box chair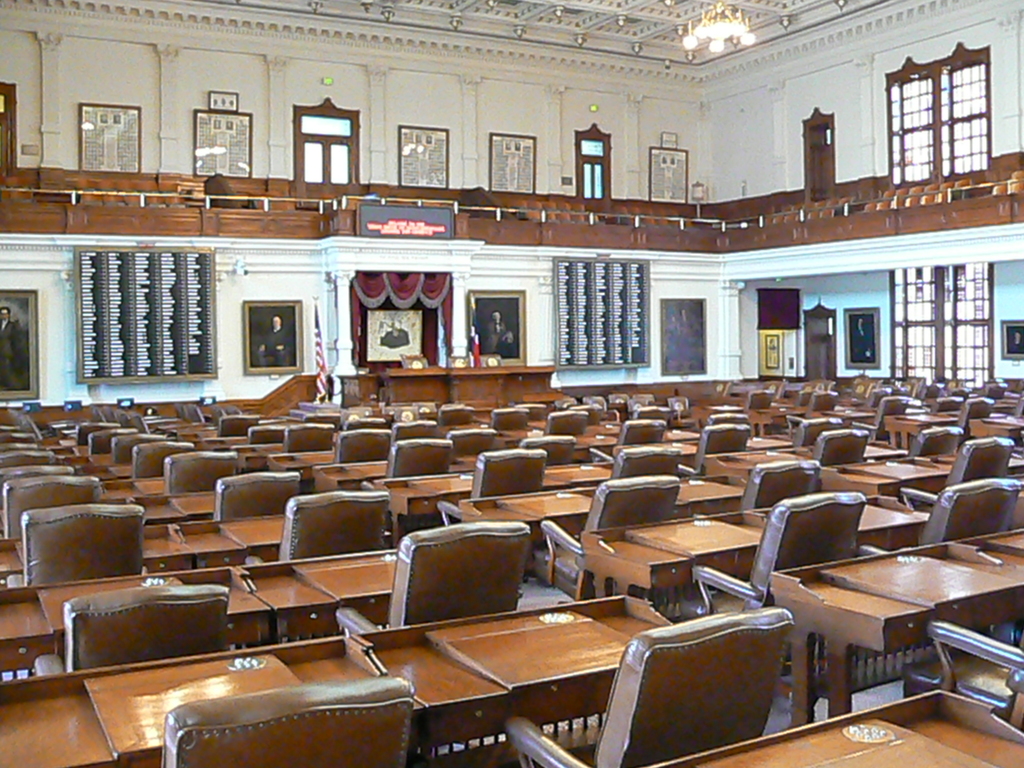
box(332, 428, 386, 465)
